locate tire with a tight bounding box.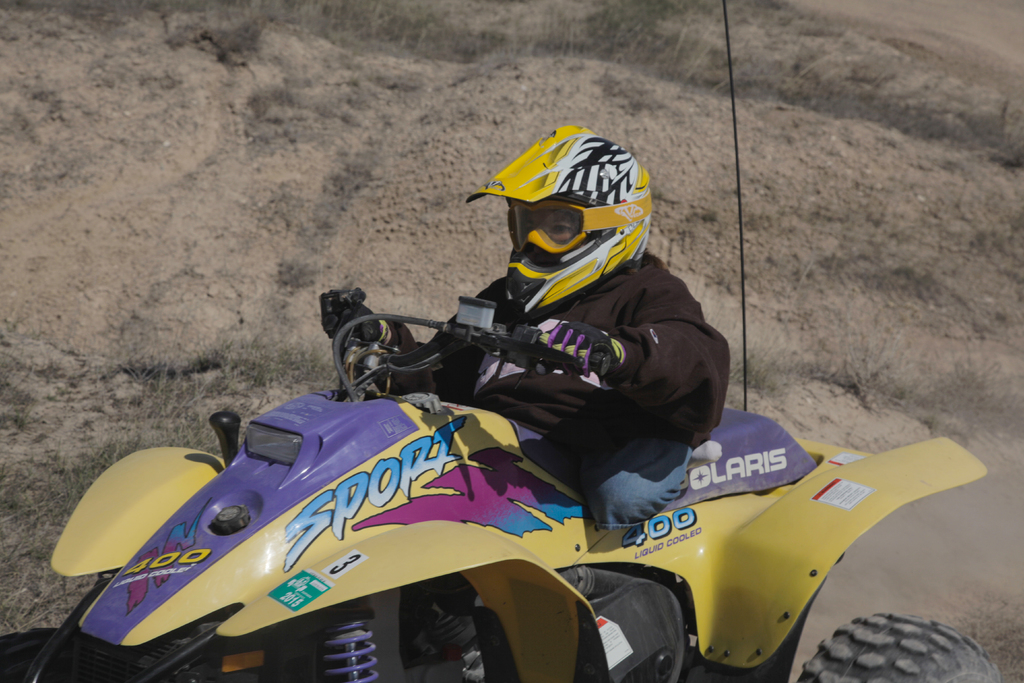
0/632/195/682.
